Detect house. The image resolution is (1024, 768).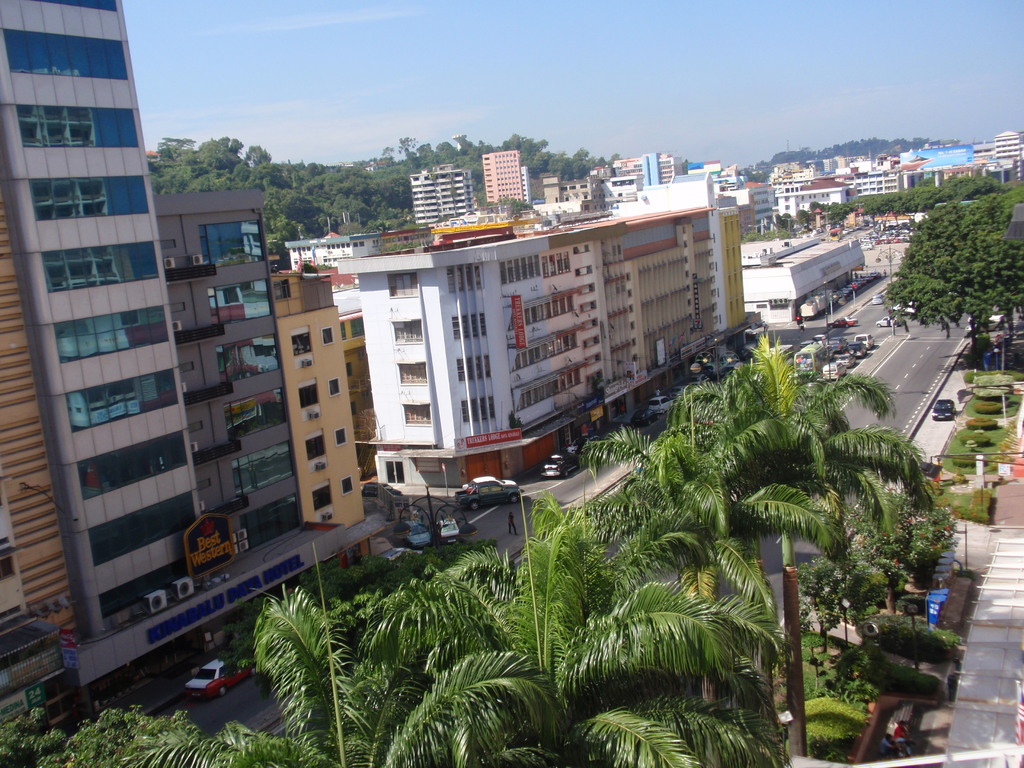
[581,223,625,417].
